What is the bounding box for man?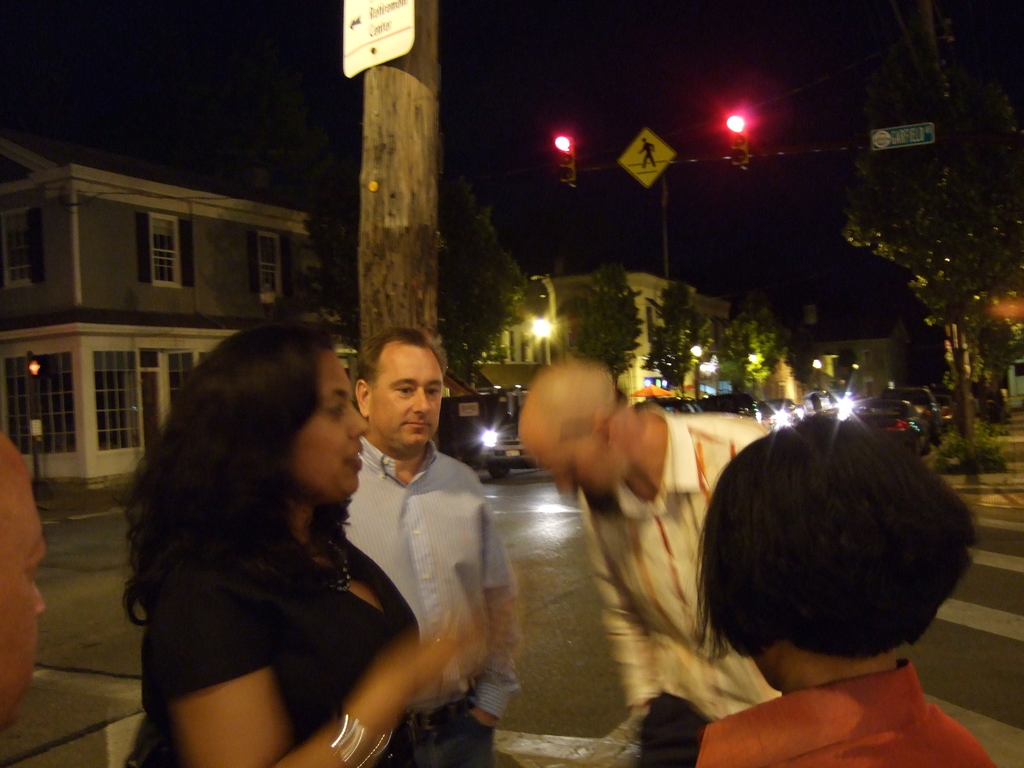
[left=520, top=367, right=781, bottom=722].
